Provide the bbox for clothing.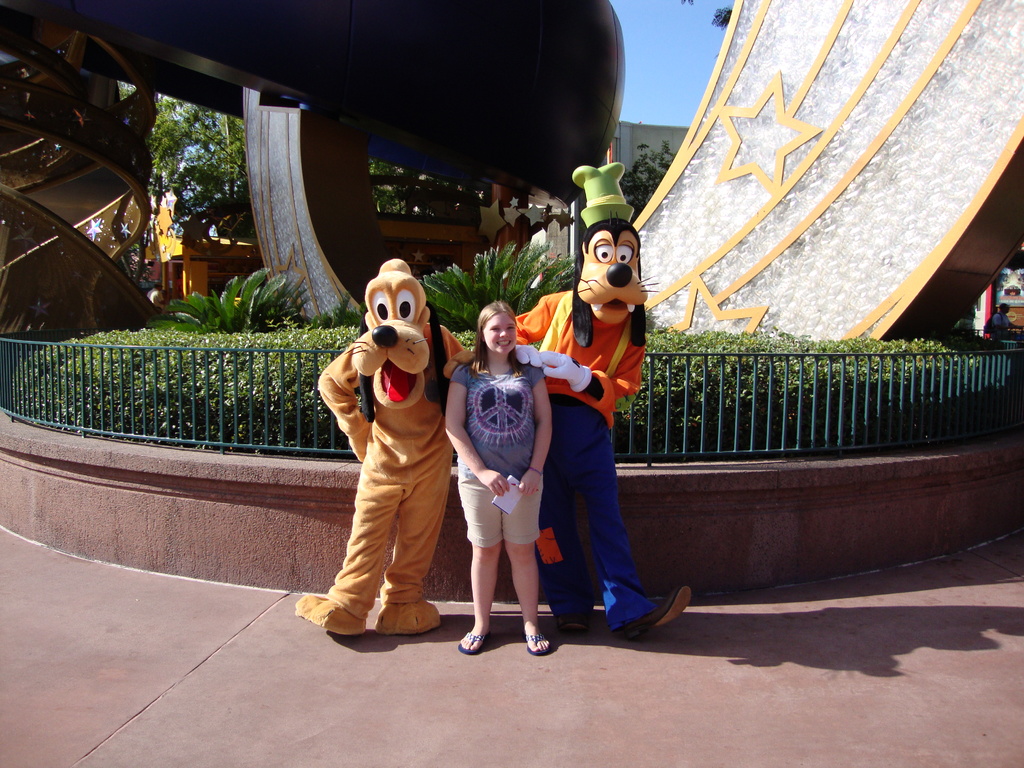
302, 246, 474, 648.
